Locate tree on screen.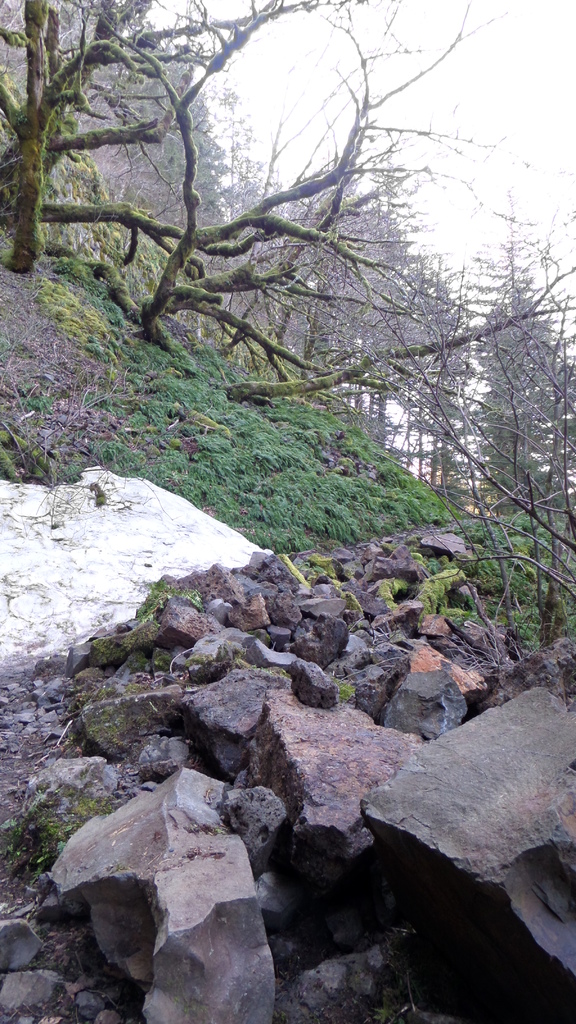
On screen at {"x1": 468, "y1": 268, "x2": 564, "y2": 507}.
